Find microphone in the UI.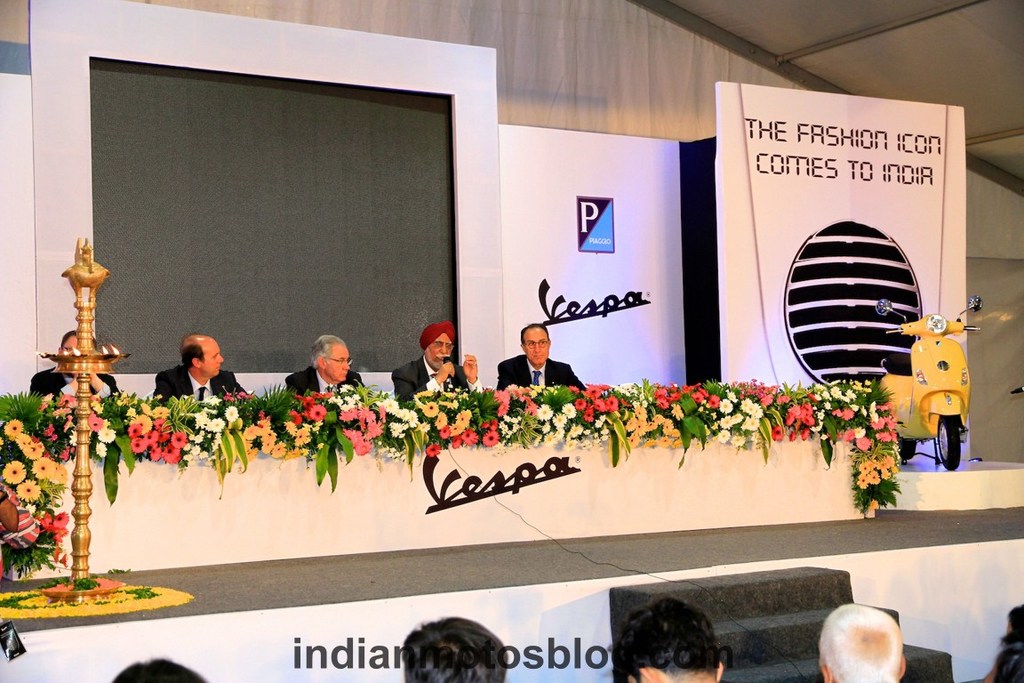
UI element at l=437, t=352, r=459, b=387.
